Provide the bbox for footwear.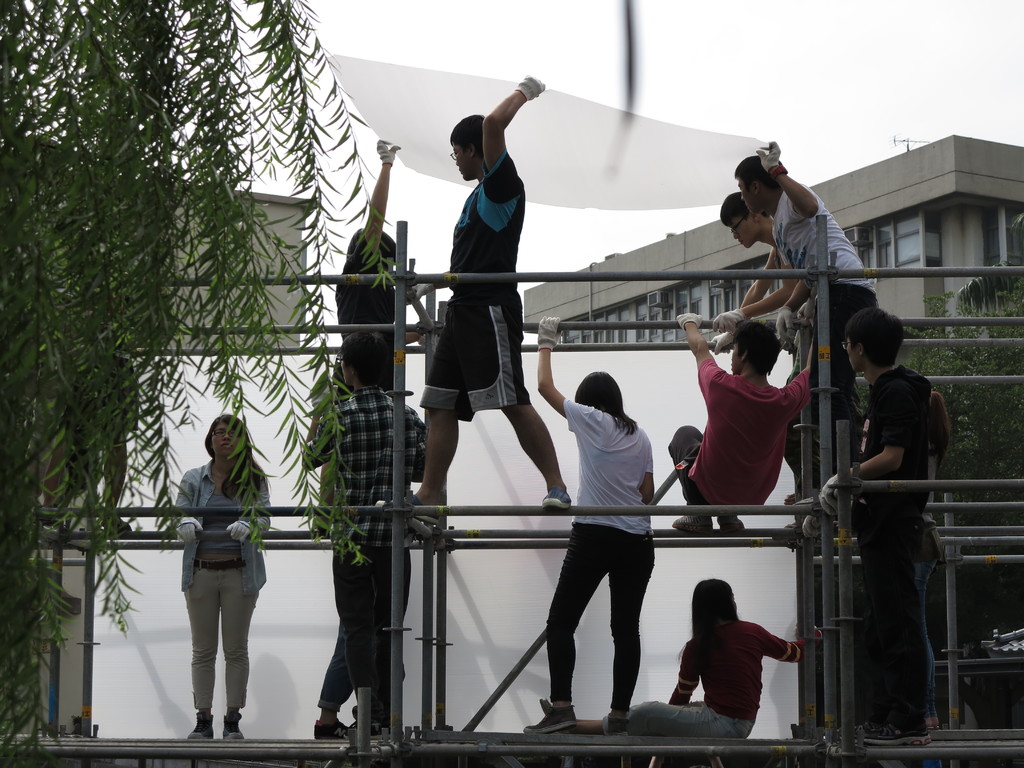
x1=222, y1=713, x2=243, y2=739.
